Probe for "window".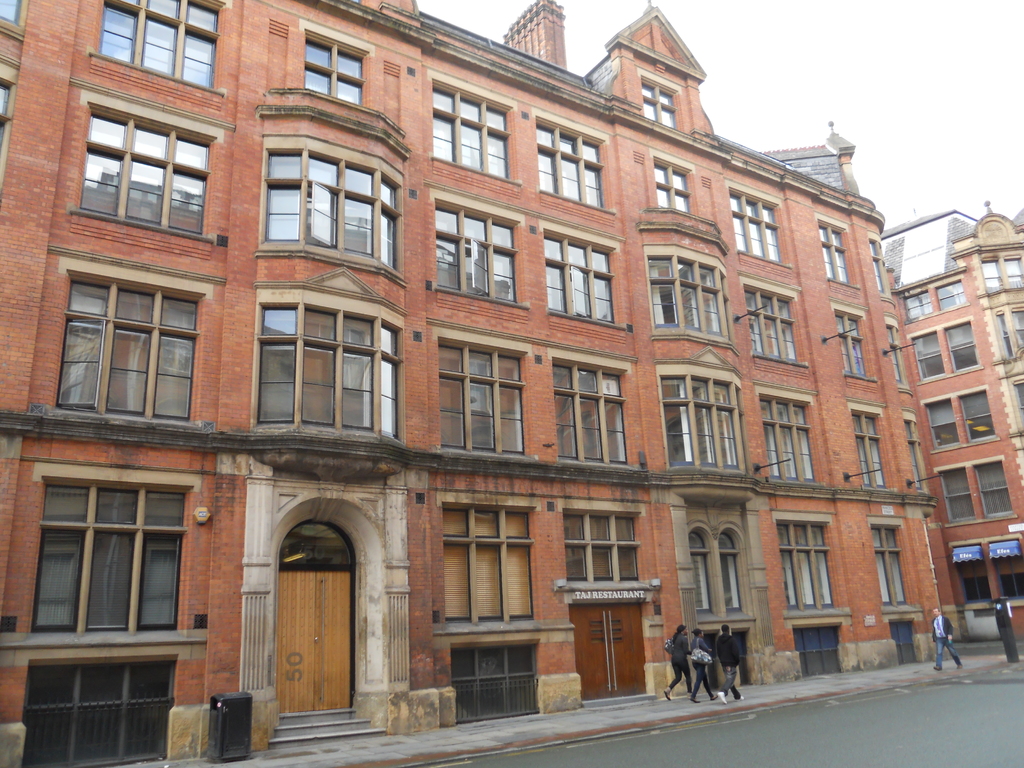
Probe result: (448,638,540,721).
